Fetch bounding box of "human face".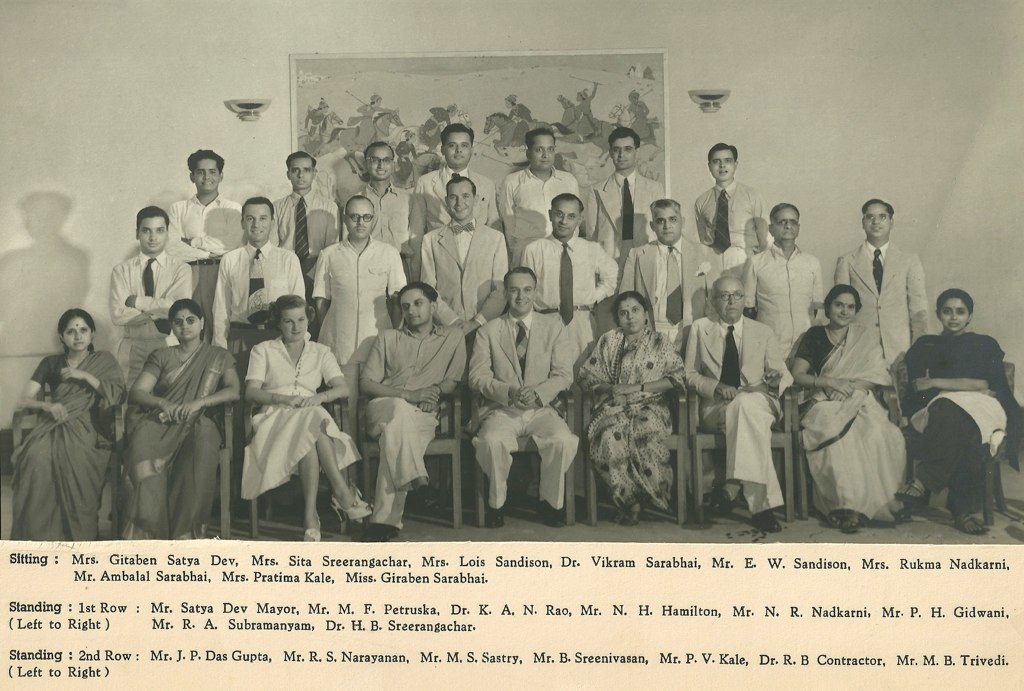
Bbox: region(652, 205, 683, 244).
